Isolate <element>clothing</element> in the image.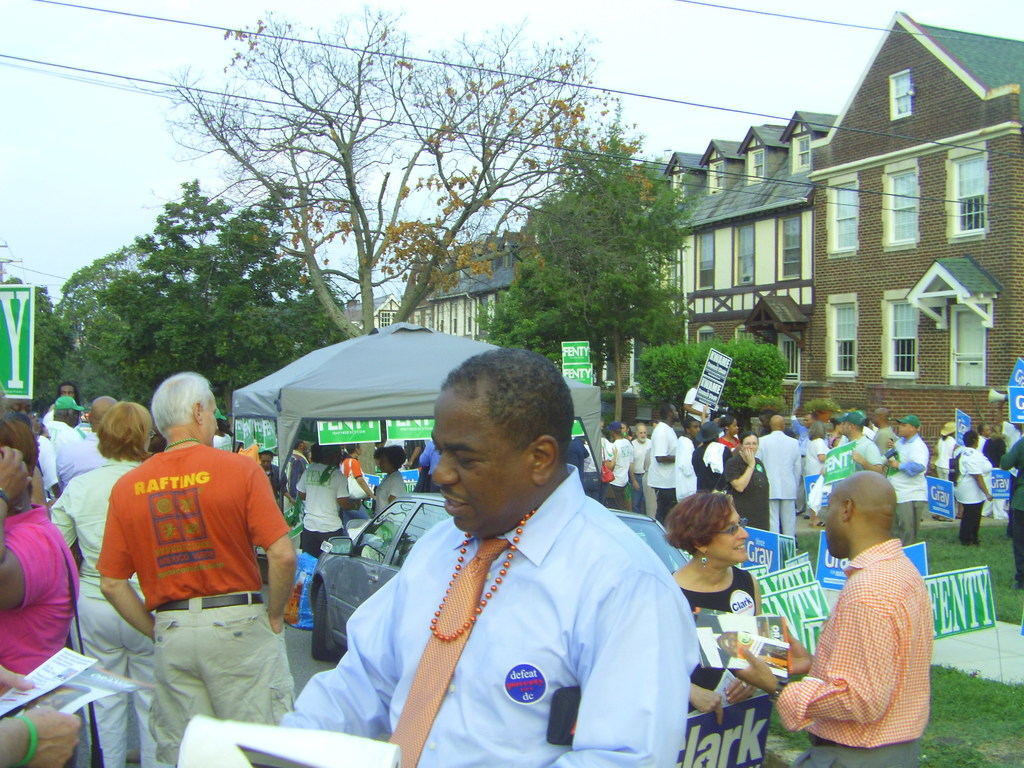
Isolated region: bbox=[98, 441, 289, 752].
